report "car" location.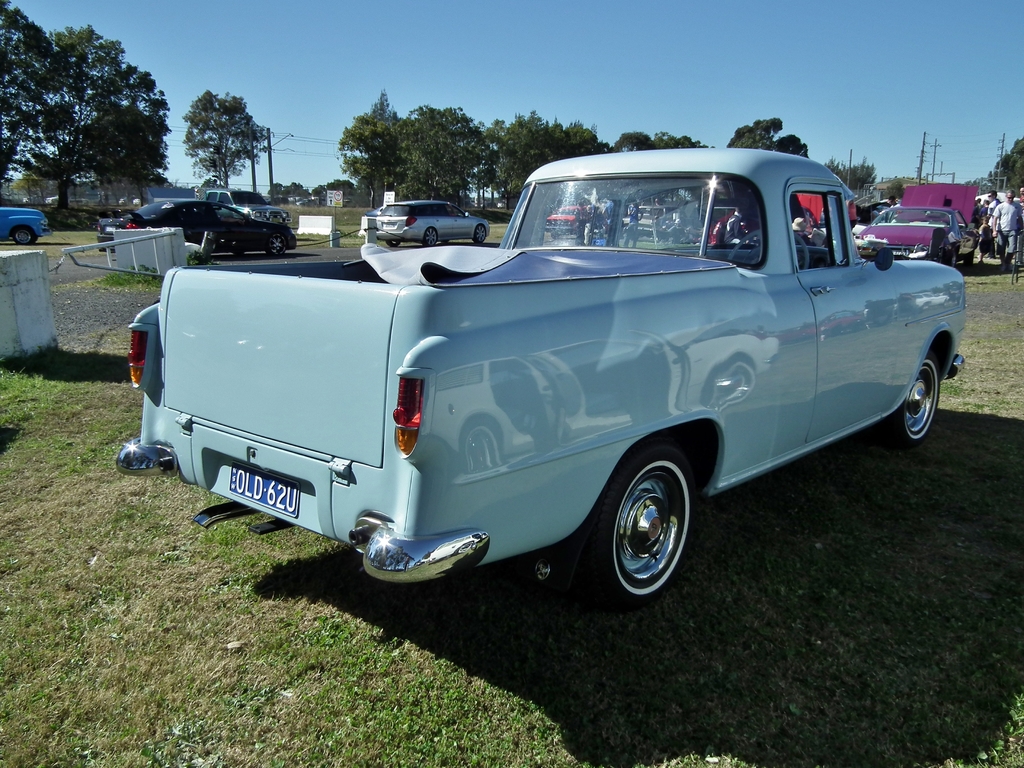
Report: <region>96, 196, 297, 260</region>.
